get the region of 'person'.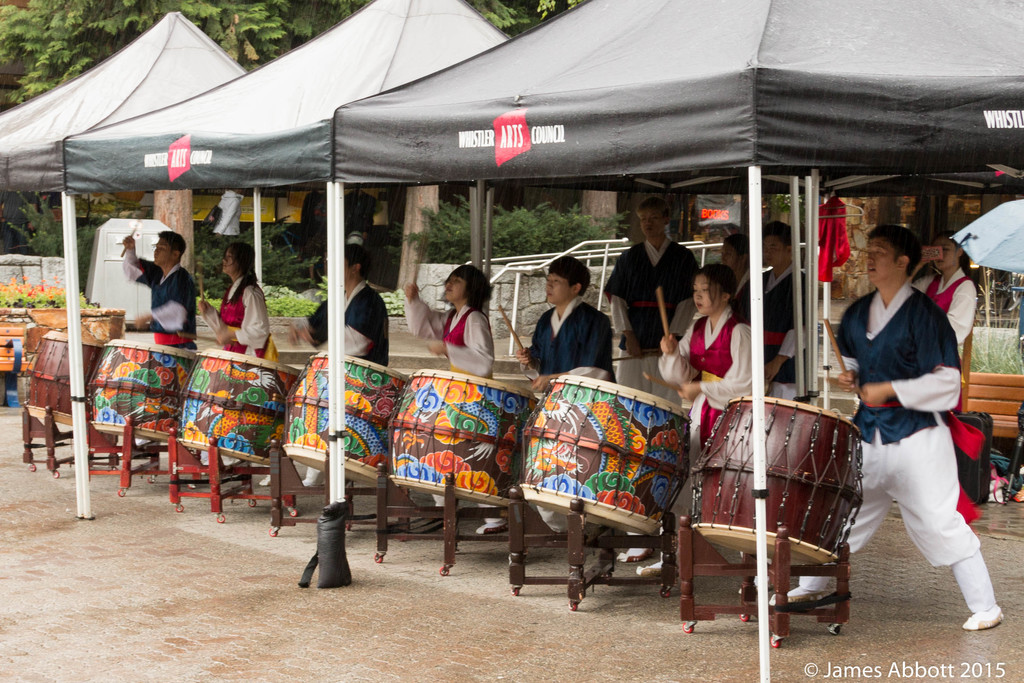
box(744, 219, 820, 414).
